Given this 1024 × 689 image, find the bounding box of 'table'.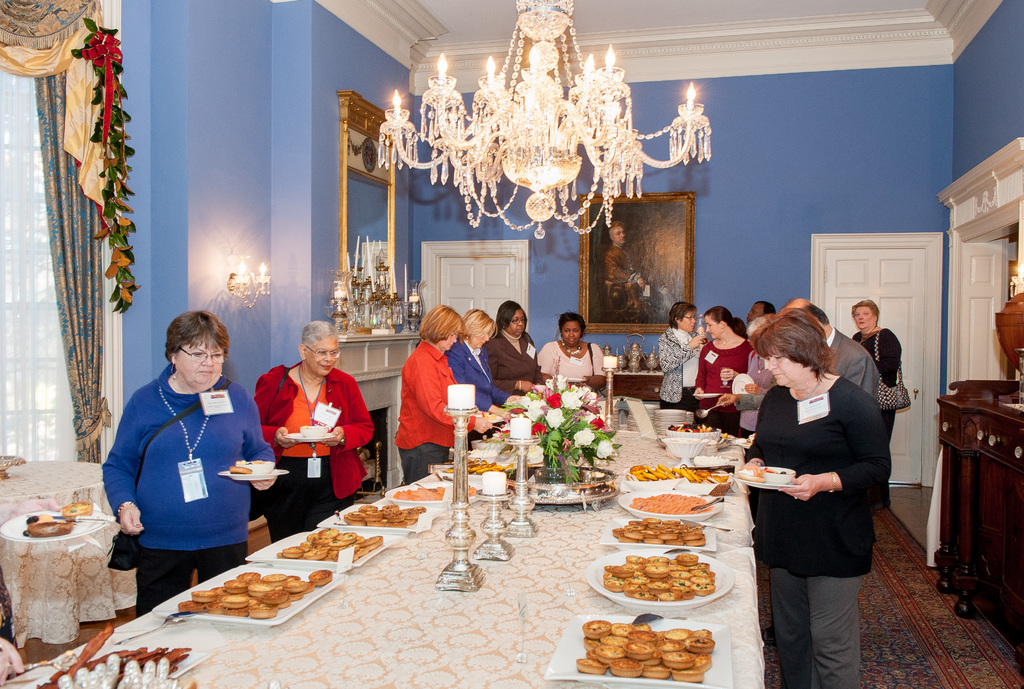
pyautogui.locateOnScreen(1, 460, 120, 525).
